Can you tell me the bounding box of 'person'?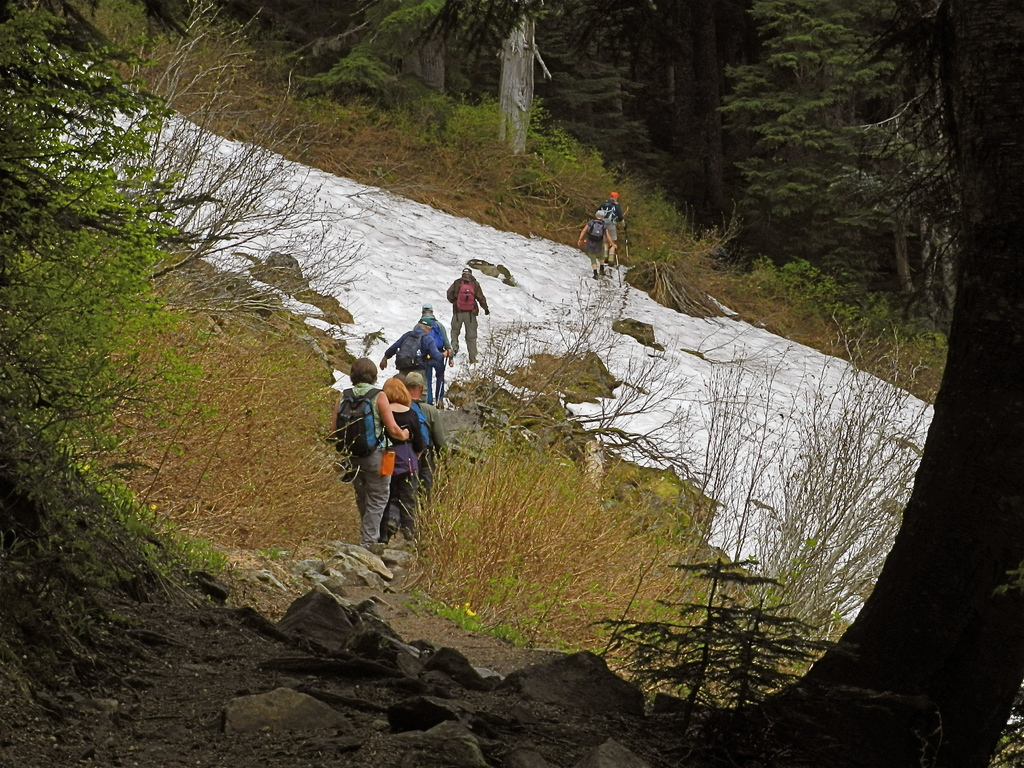
bbox=(376, 308, 442, 417).
